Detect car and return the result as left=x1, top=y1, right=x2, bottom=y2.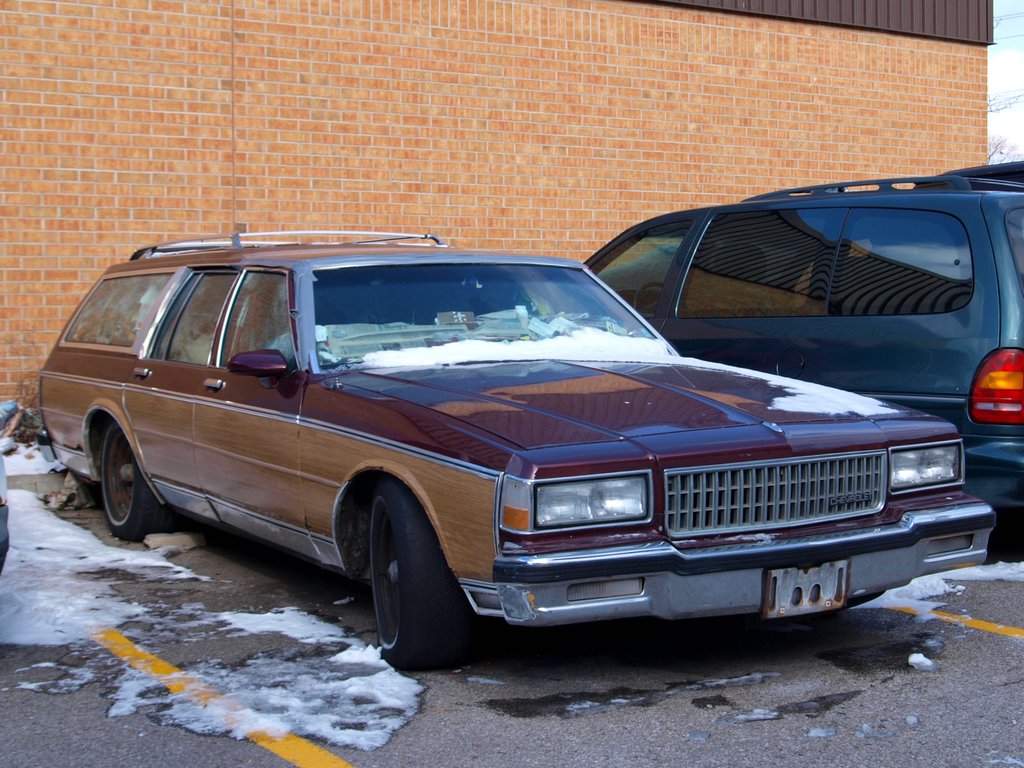
left=586, top=182, right=1023, bottom=544.
